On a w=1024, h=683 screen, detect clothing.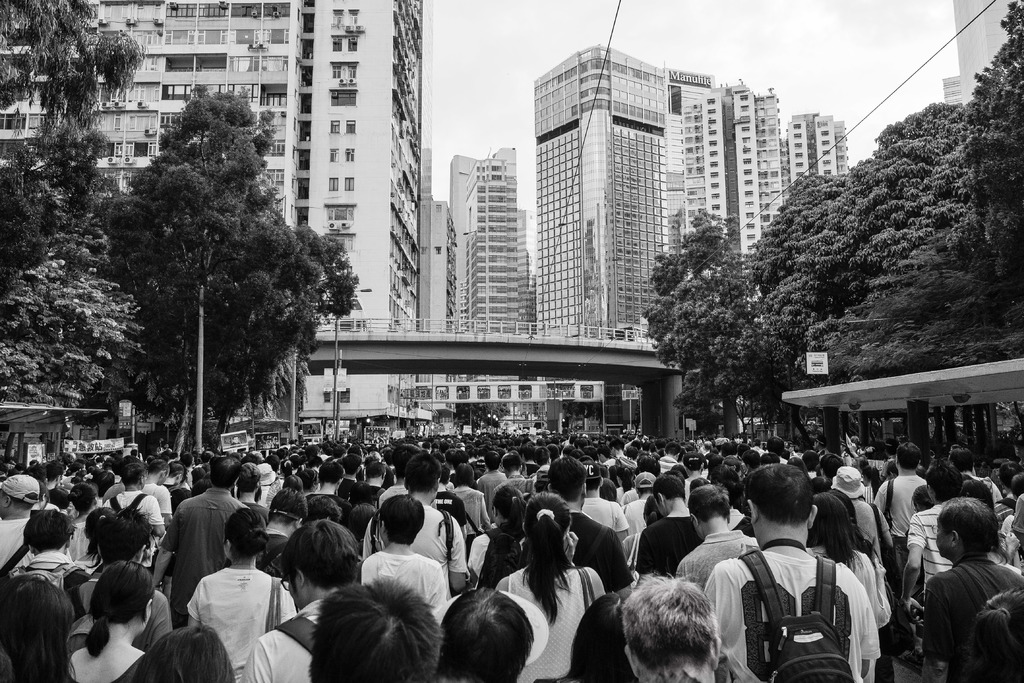
pyautogui.locateOnScreen(71, 511, 90, 565).
